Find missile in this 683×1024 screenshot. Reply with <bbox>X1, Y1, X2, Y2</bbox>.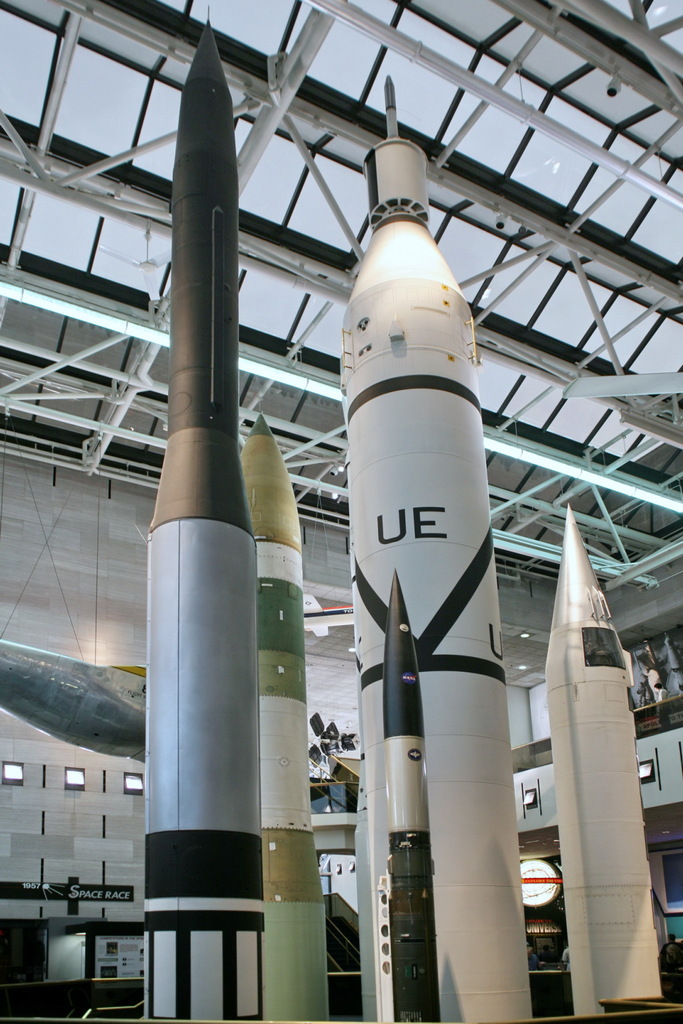
<bbox>348, 72, 544, 1023</bbox>.
